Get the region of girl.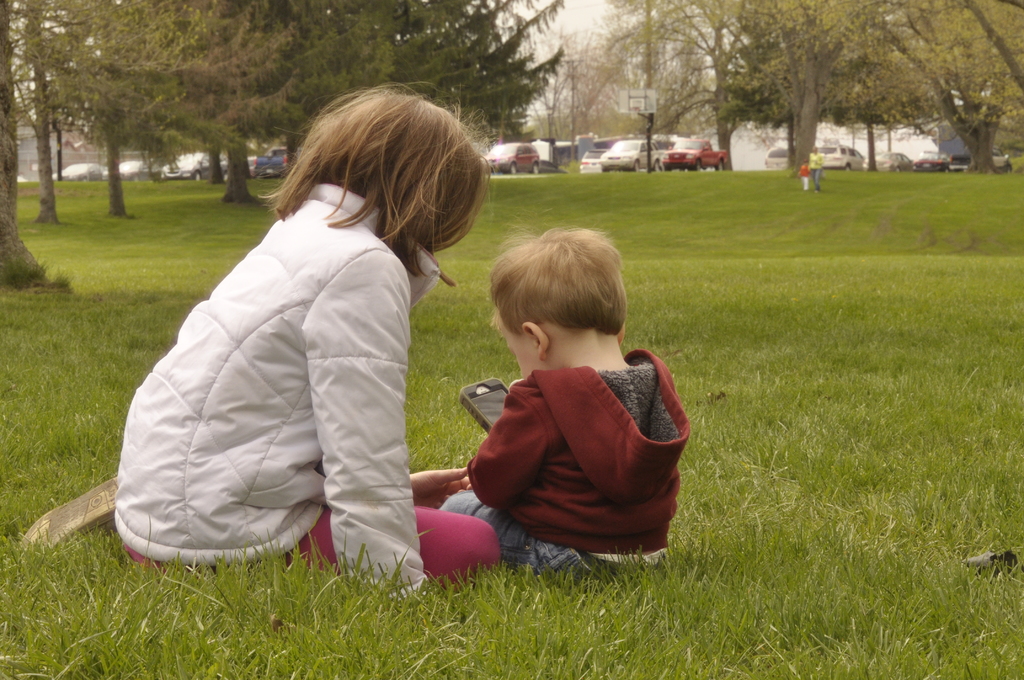
rect(100, 60, 534, 603).
